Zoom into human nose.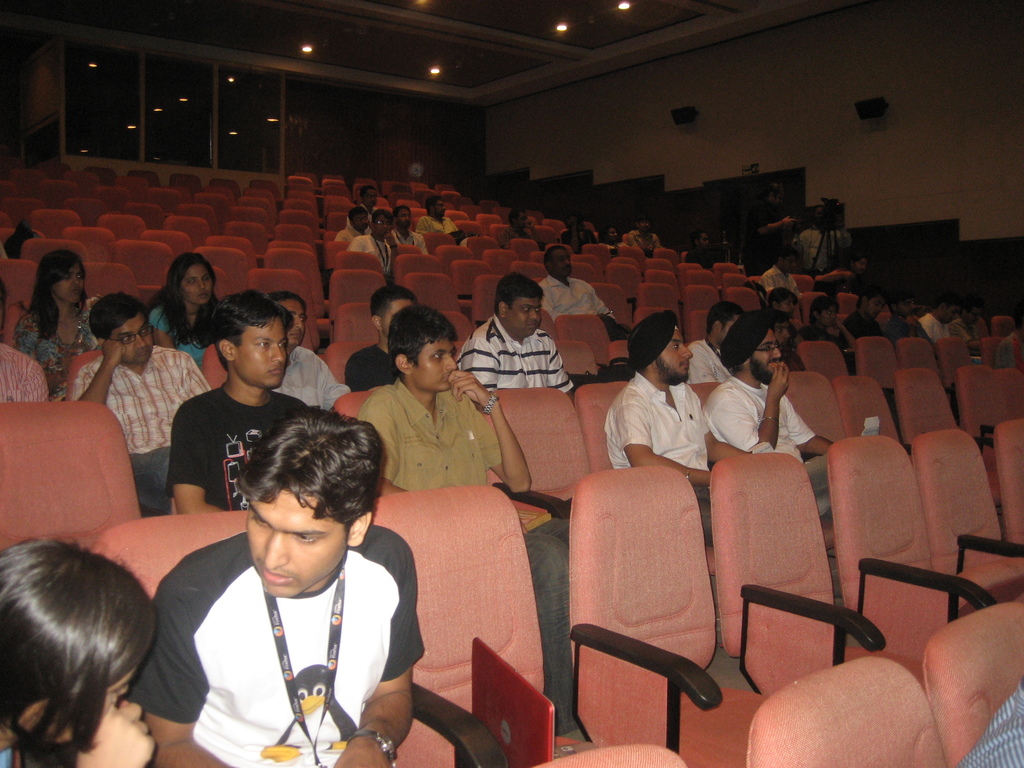
Zoom target: detection(118, 684, 131, 696).
